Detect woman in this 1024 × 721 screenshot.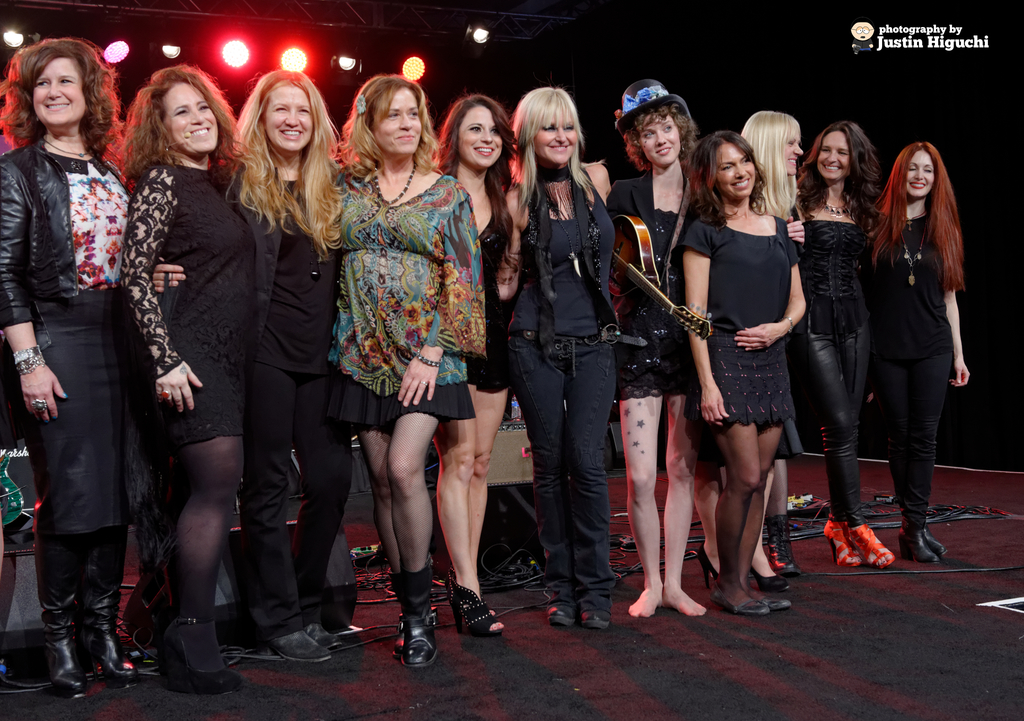
Detection: box=[675, 128, 803, 620].
